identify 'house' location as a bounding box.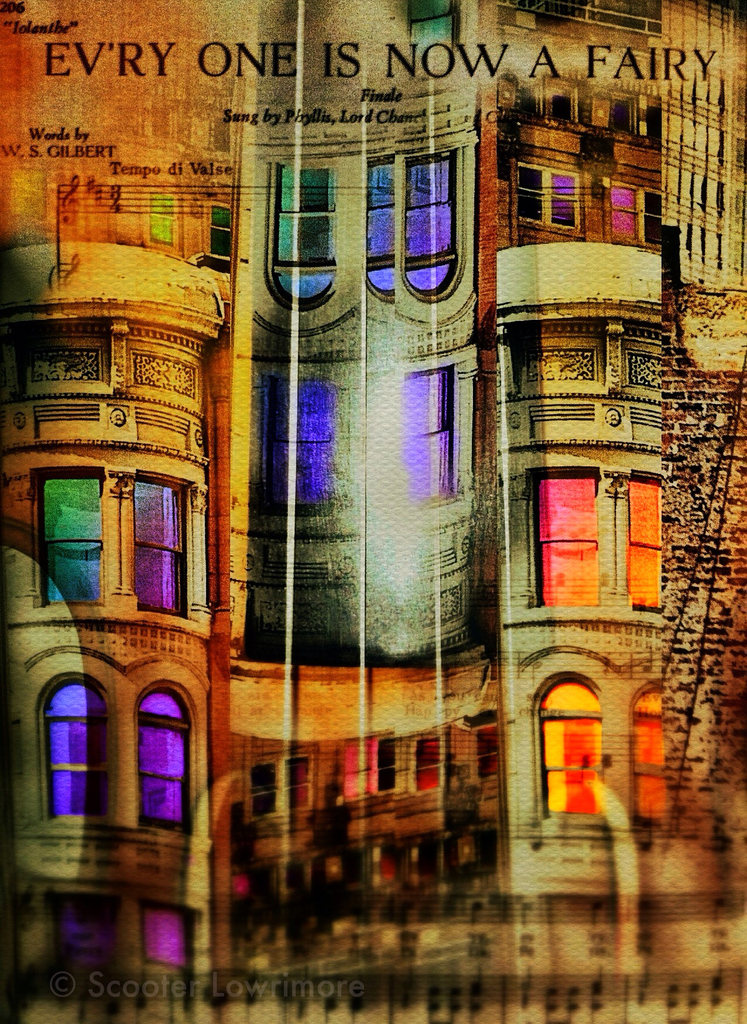
[0,0,746,1022].
